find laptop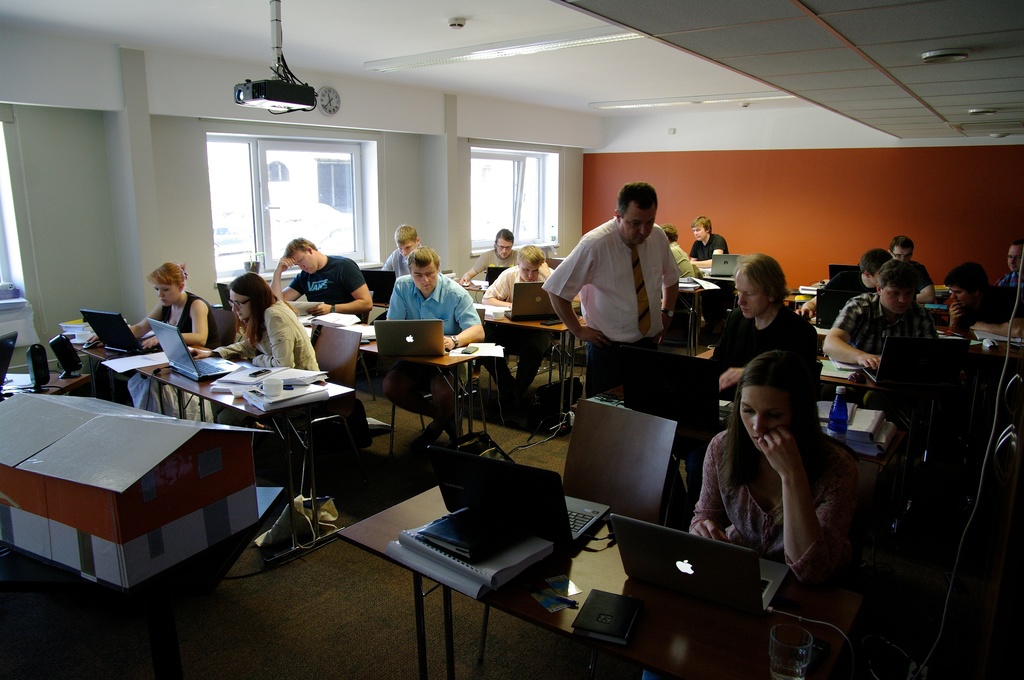
bbox=(486, 264, 506, 283)
